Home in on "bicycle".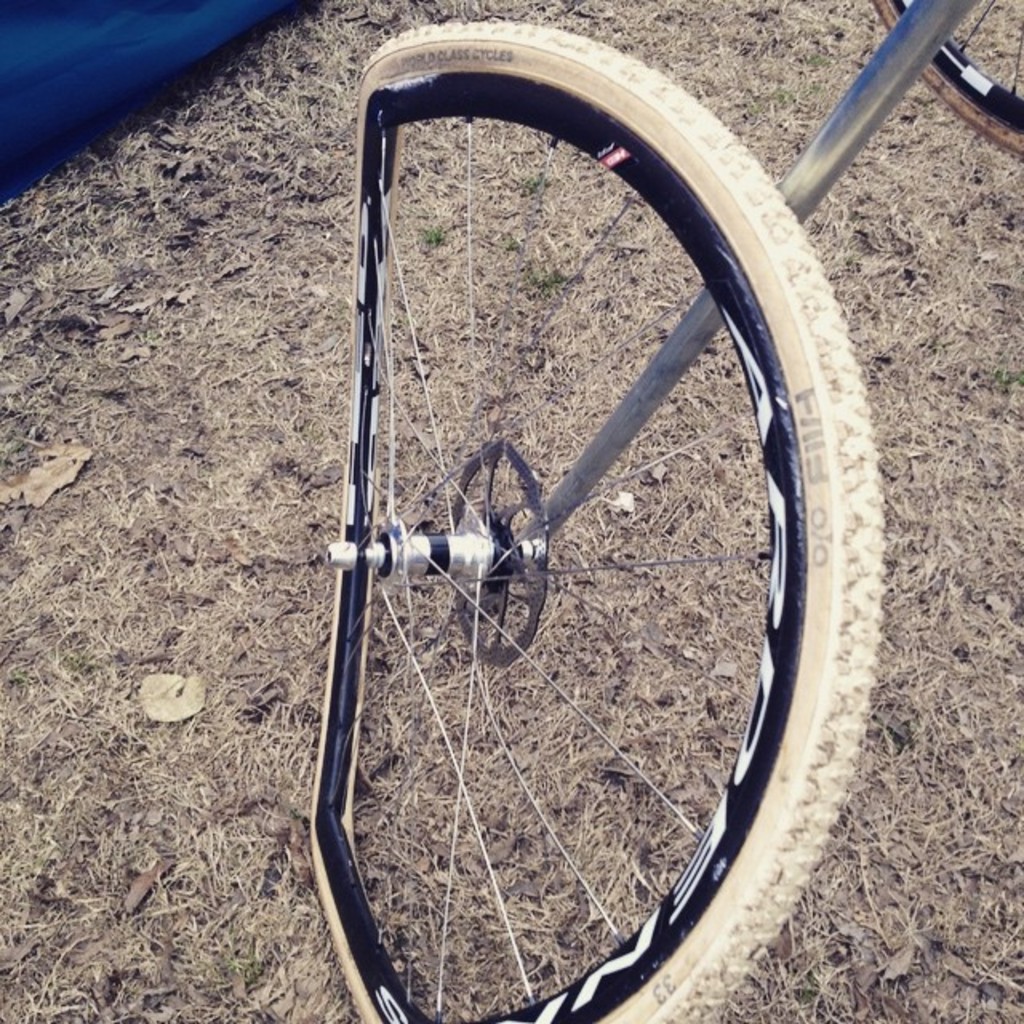
Homed in at [306, 0, 1022, 1022].
